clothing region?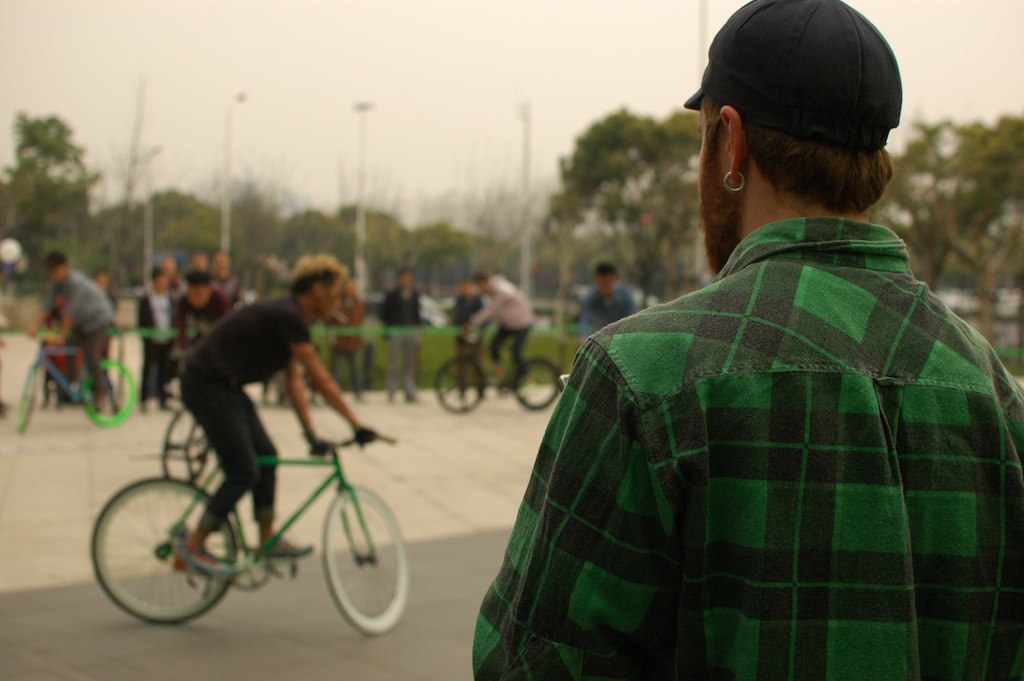
crop(323, 295, 365, 398)
